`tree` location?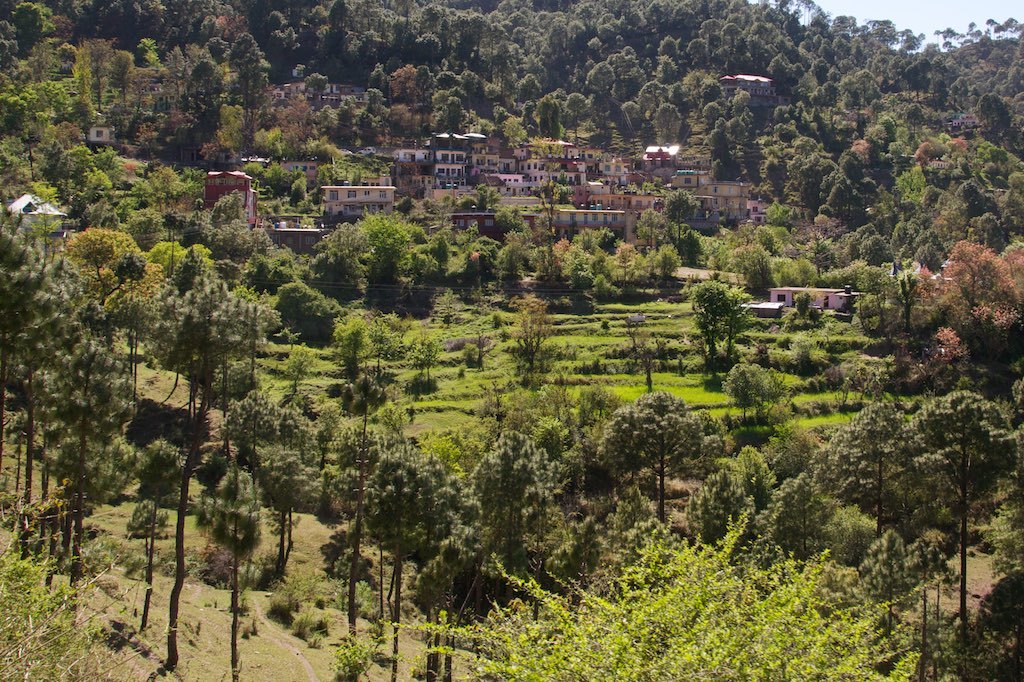
BBox(770, 253, 802, 286)
